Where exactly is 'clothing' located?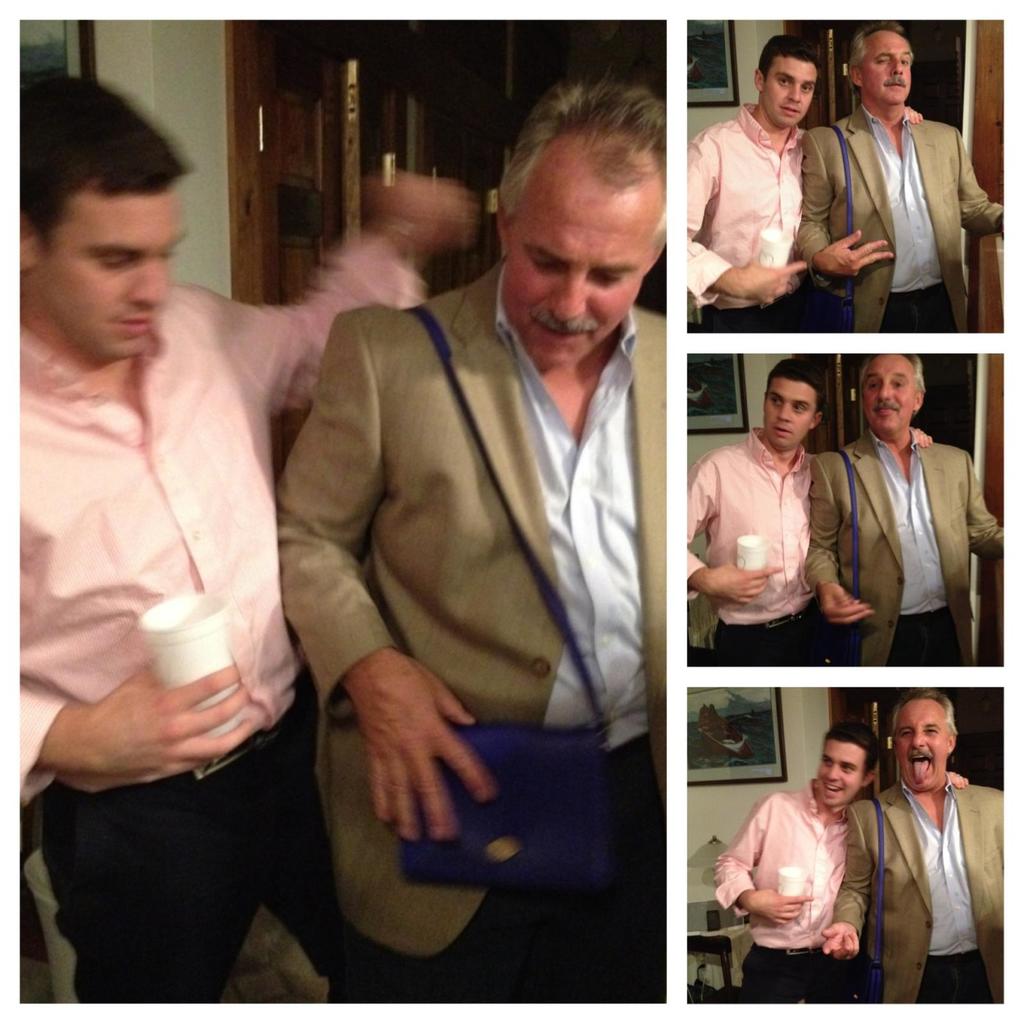
Its bounding box is bbox=[705, 778, 841, 1000].
